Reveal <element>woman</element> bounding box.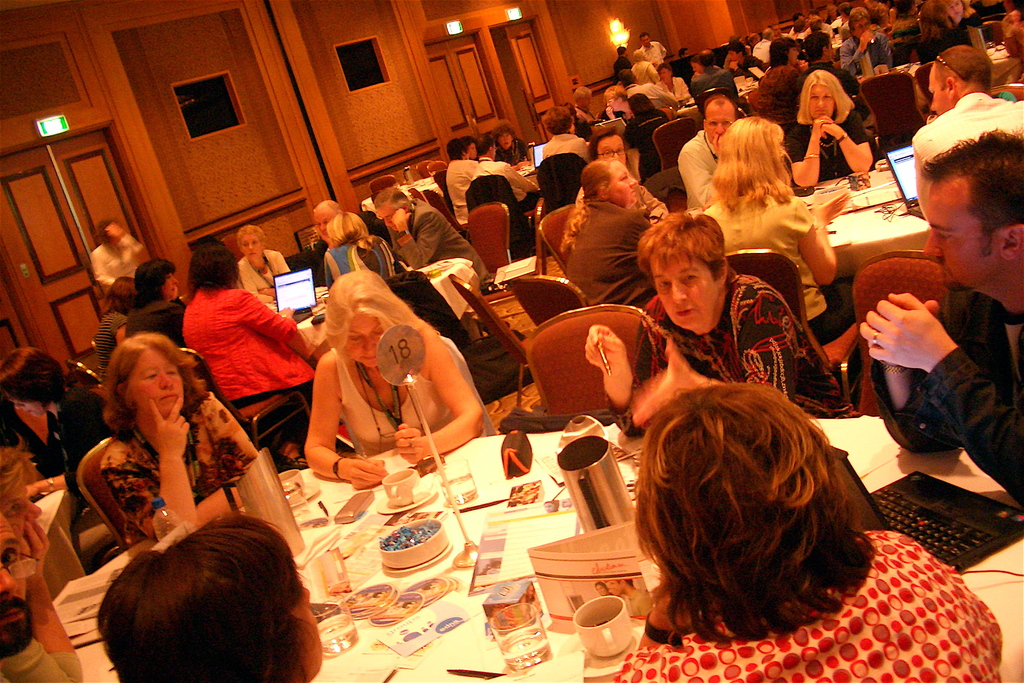
Revealed: region(236, 224, 289, 304).
